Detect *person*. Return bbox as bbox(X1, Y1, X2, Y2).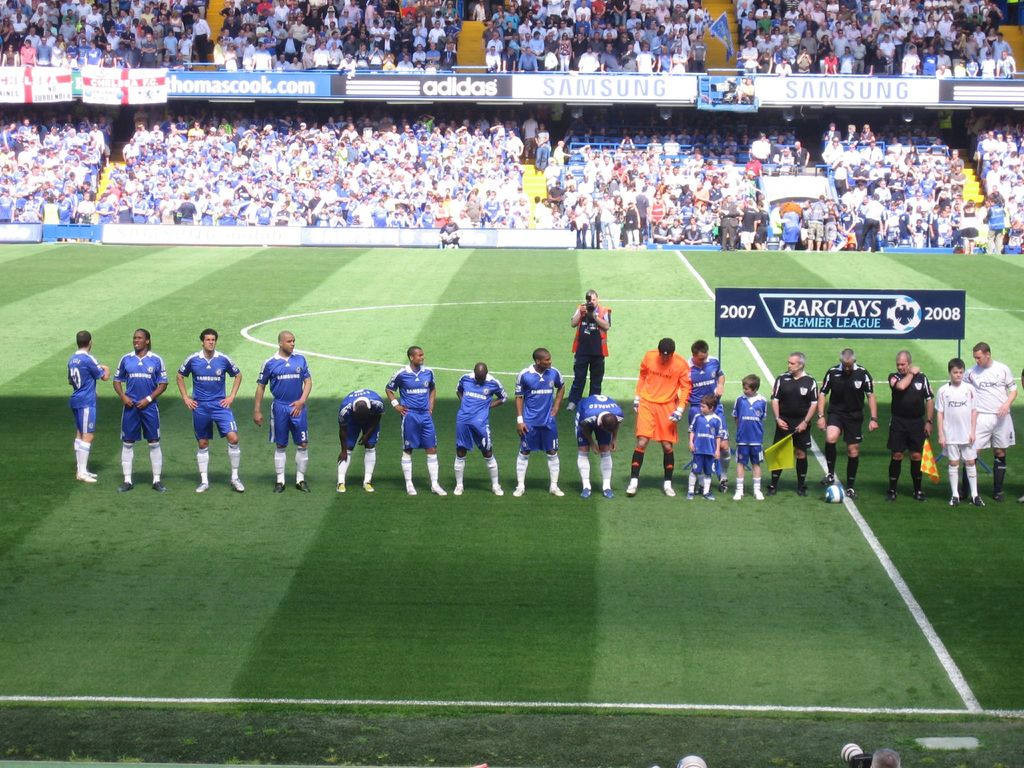
bbox(980, 196, 1011, 259).
